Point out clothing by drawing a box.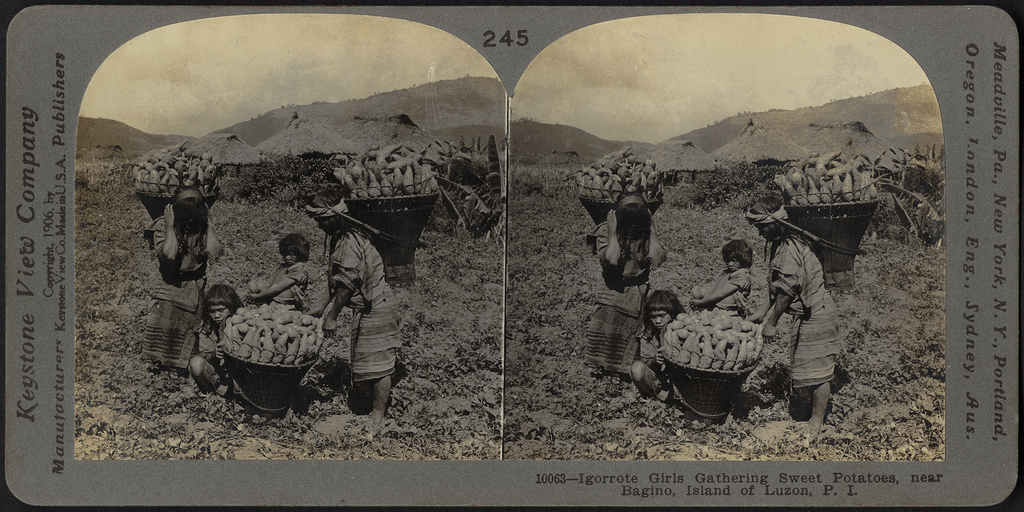
Rect(186, 319, 220, 391).
